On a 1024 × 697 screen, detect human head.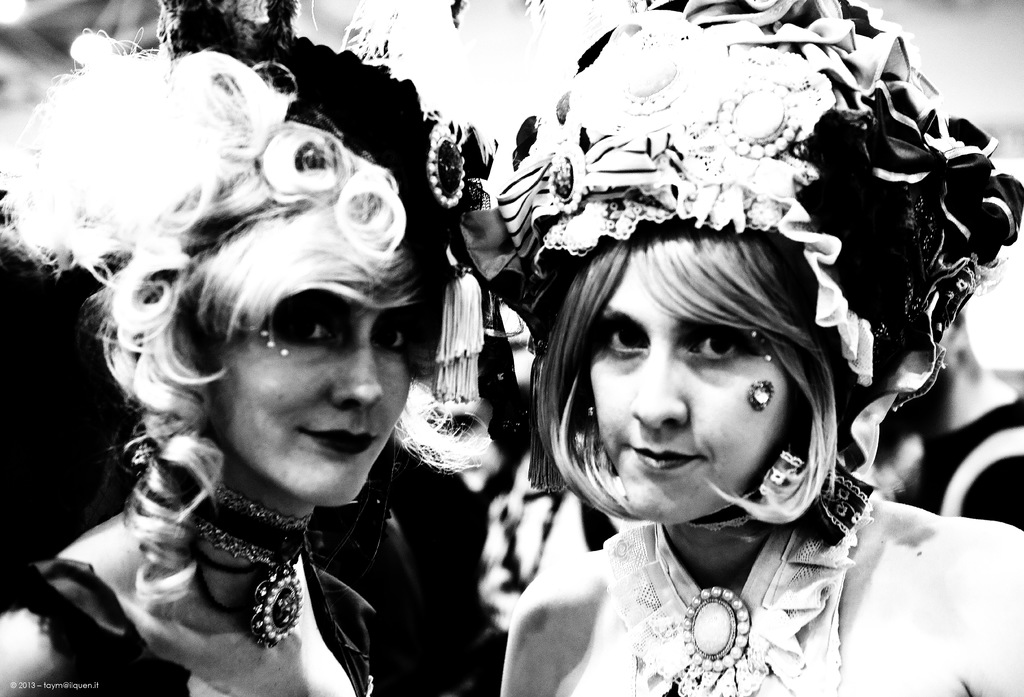
523/190/870/543.
